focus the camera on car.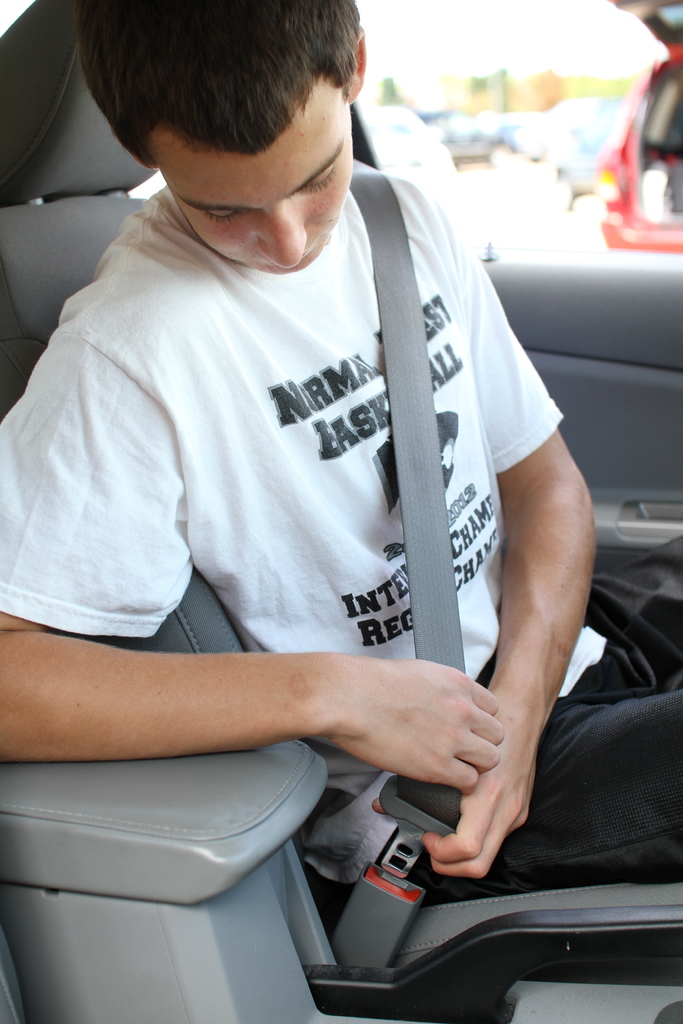
Focus region: BBox(0, 0, 682, 1023).
